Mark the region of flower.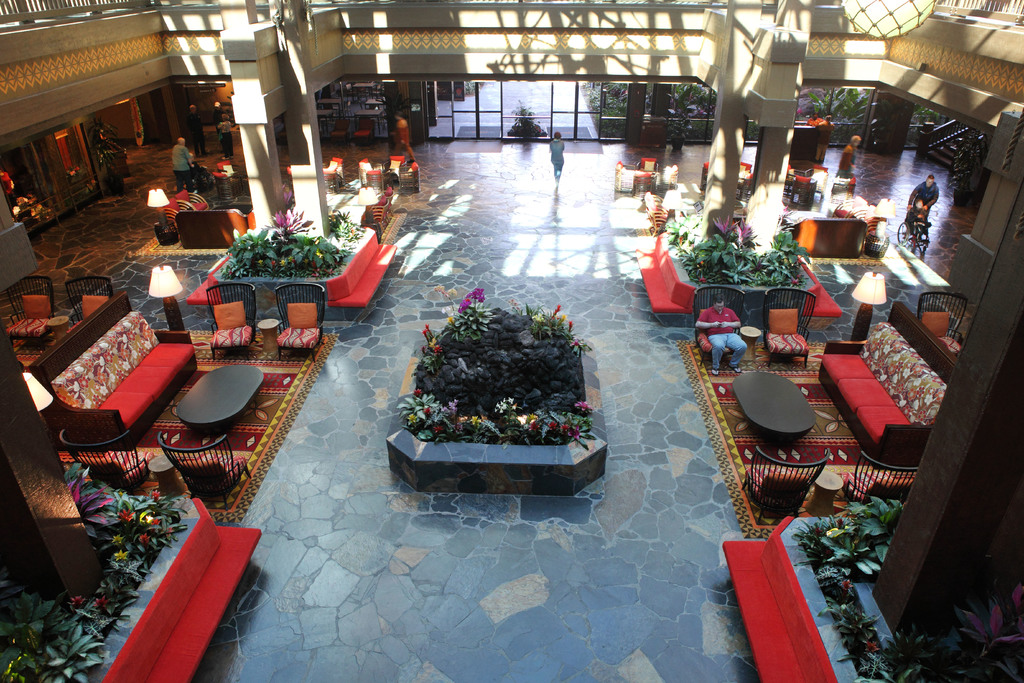
Region: 791/277/799/283.
